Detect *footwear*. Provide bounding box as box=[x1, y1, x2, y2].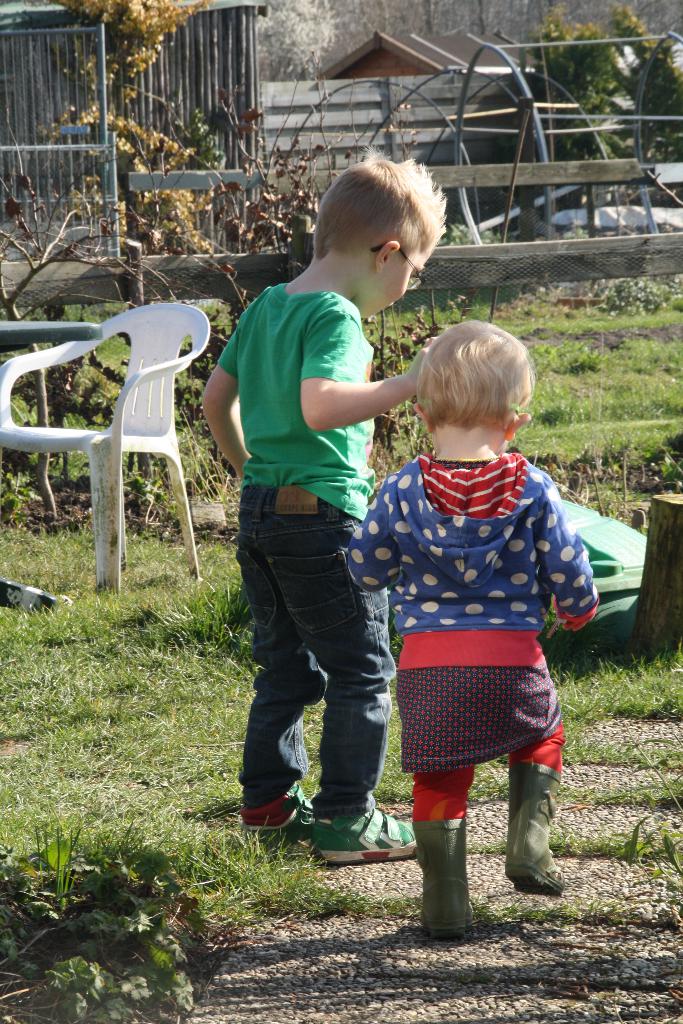
box=[493, 771, 570, 900].
